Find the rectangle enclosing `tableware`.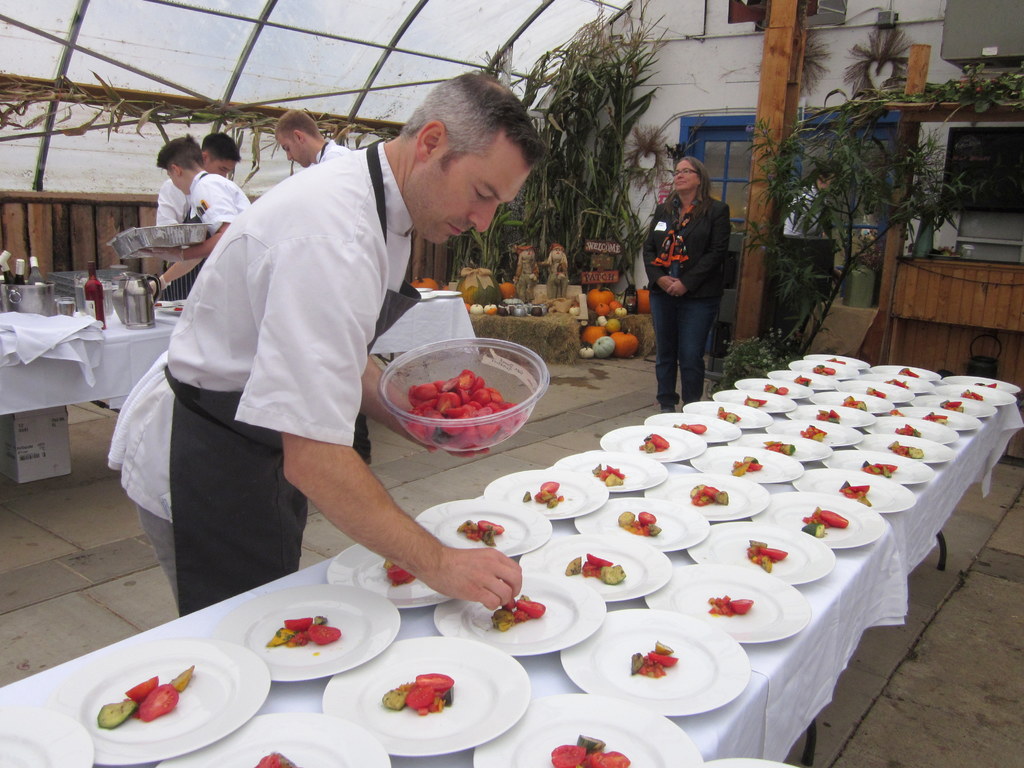
[325, 541, 456, 609].
